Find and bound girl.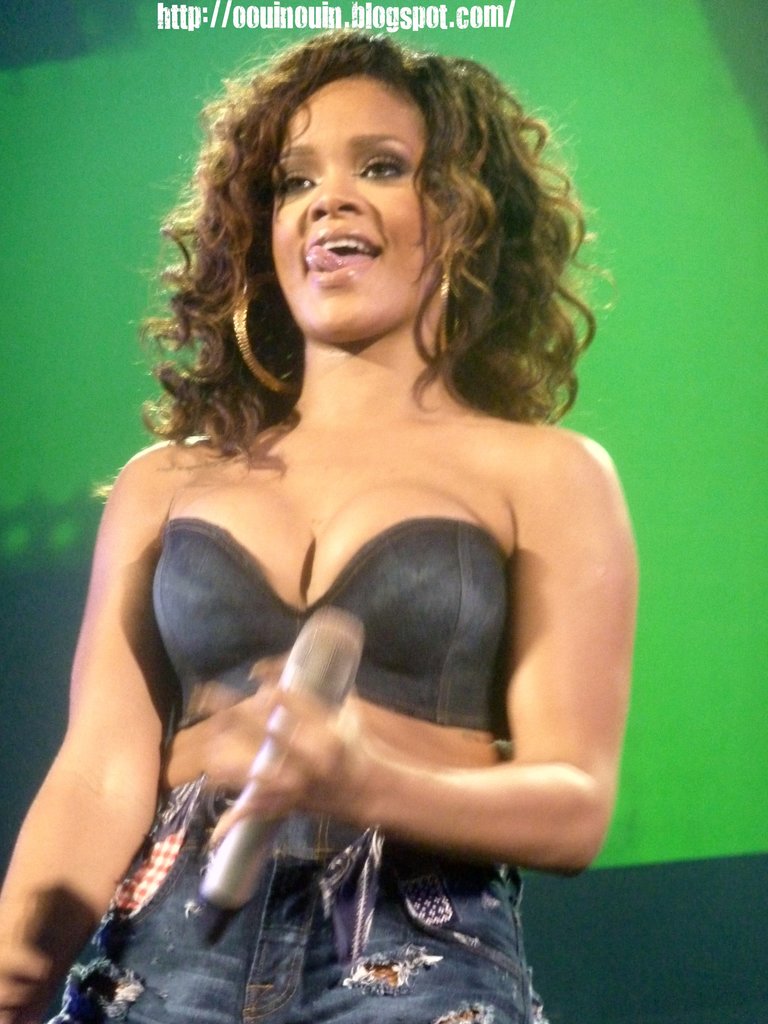
Bound: x1=0 y1=13 x2=640 y2=1023.
